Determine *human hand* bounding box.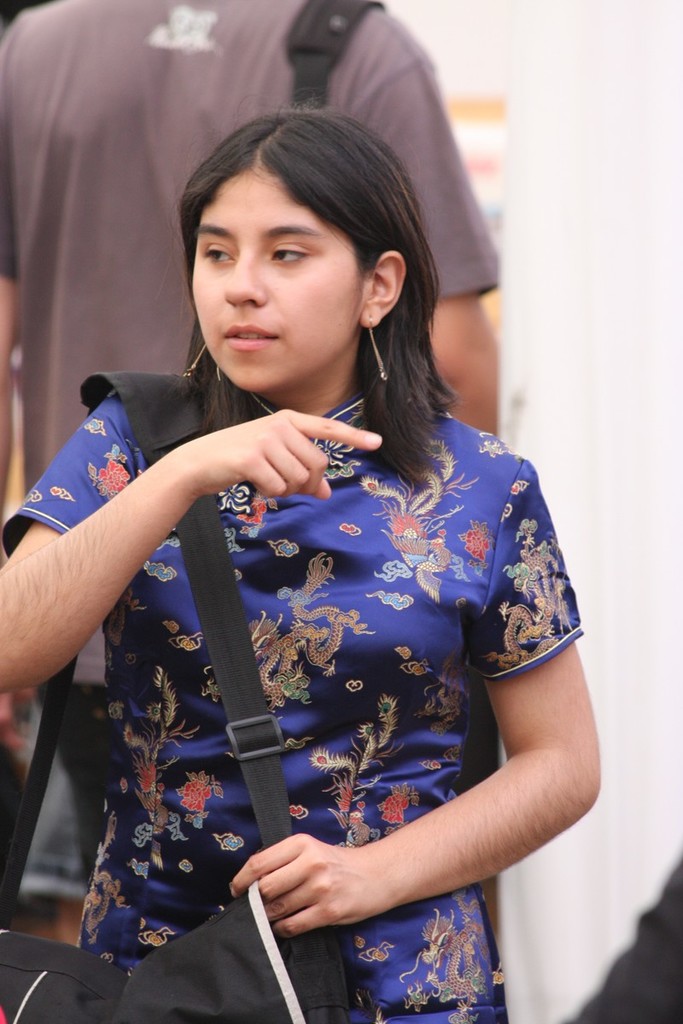
Determined: Rect(177, 395, 381, 499).
